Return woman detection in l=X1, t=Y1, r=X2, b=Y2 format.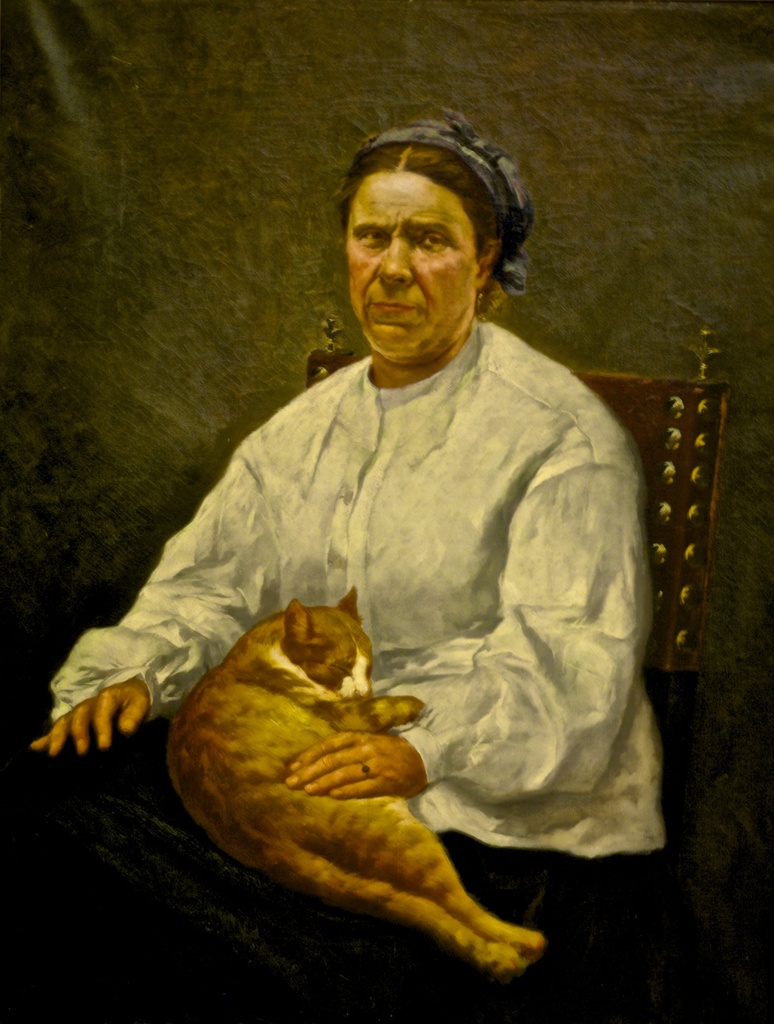
l=31, t=105, r=653, b=920.
